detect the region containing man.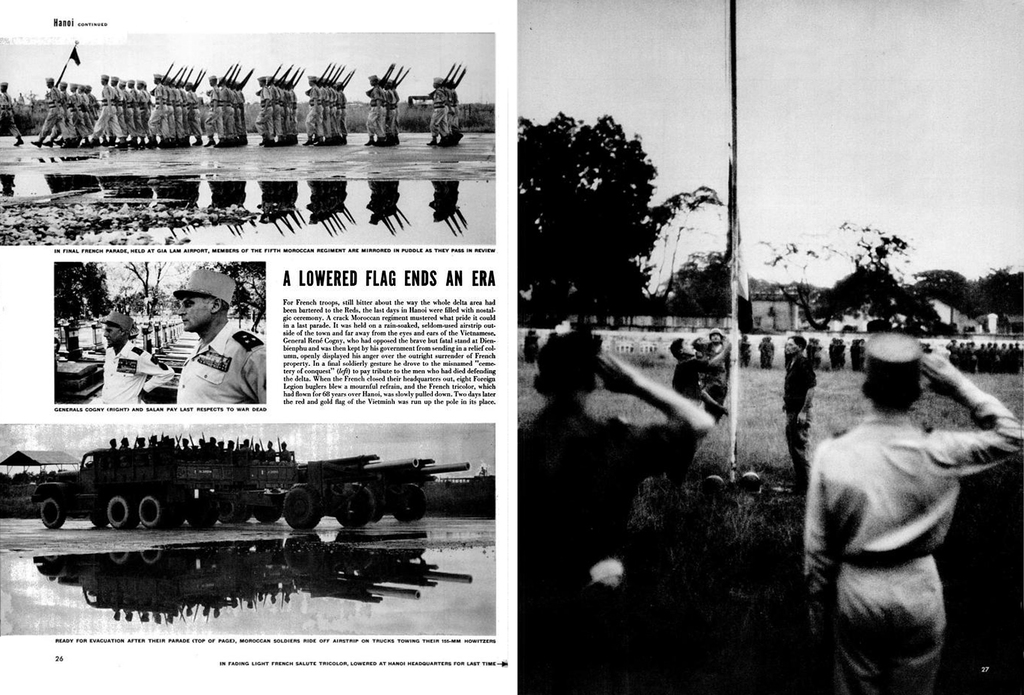
box=[516, 322, 716, 694].
